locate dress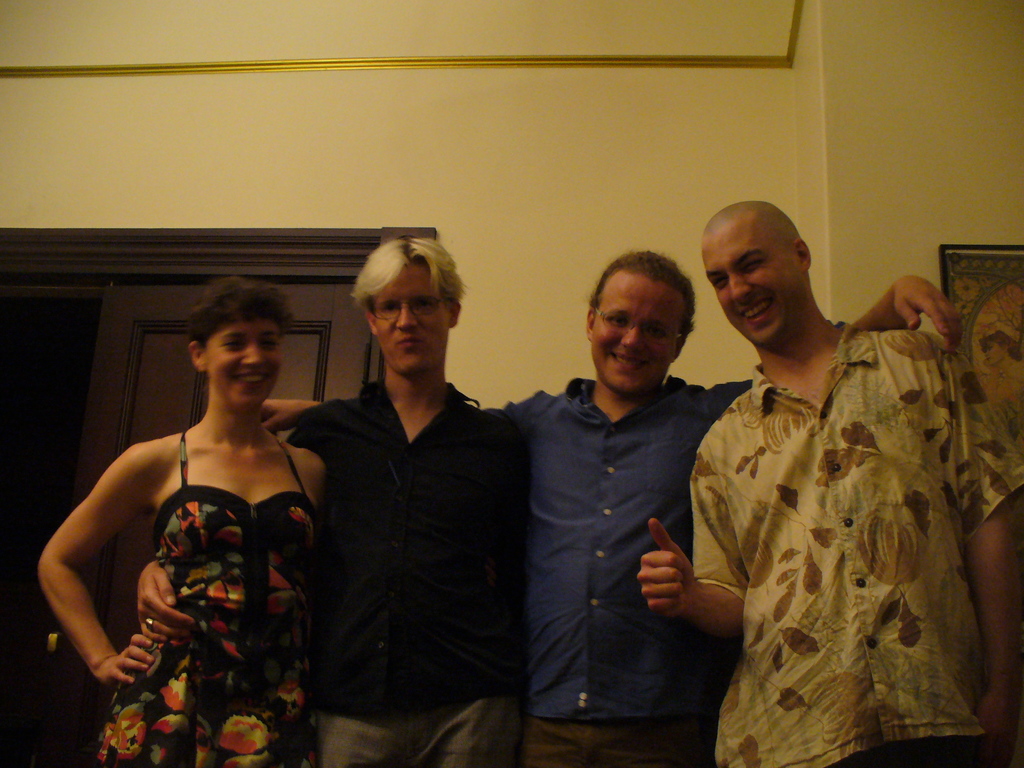
bbox=(87, 433, 324, 767)
